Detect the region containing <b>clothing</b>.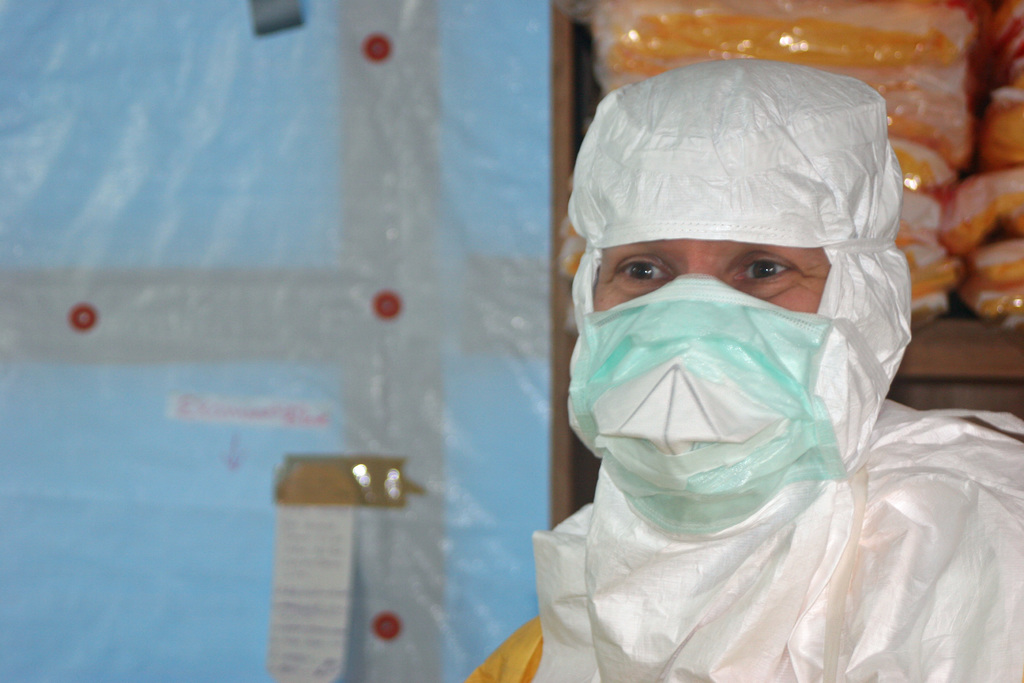
crop(468, 387, 1023, 682).
